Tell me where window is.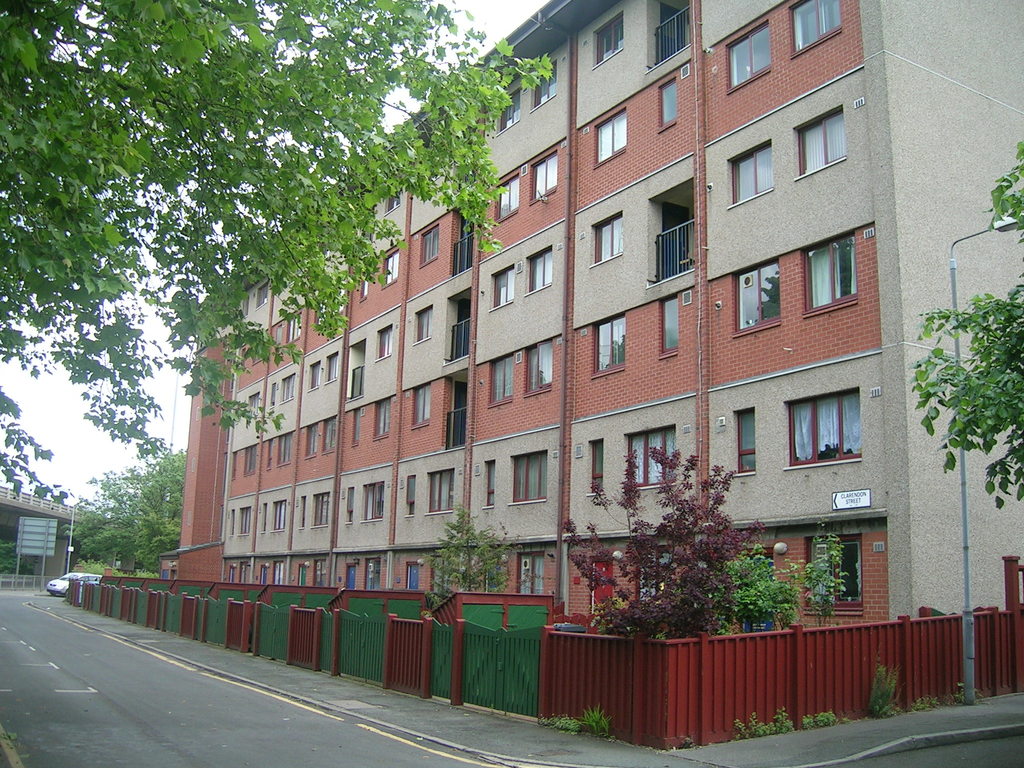
window is at crop(328, 356, 339, 384).
